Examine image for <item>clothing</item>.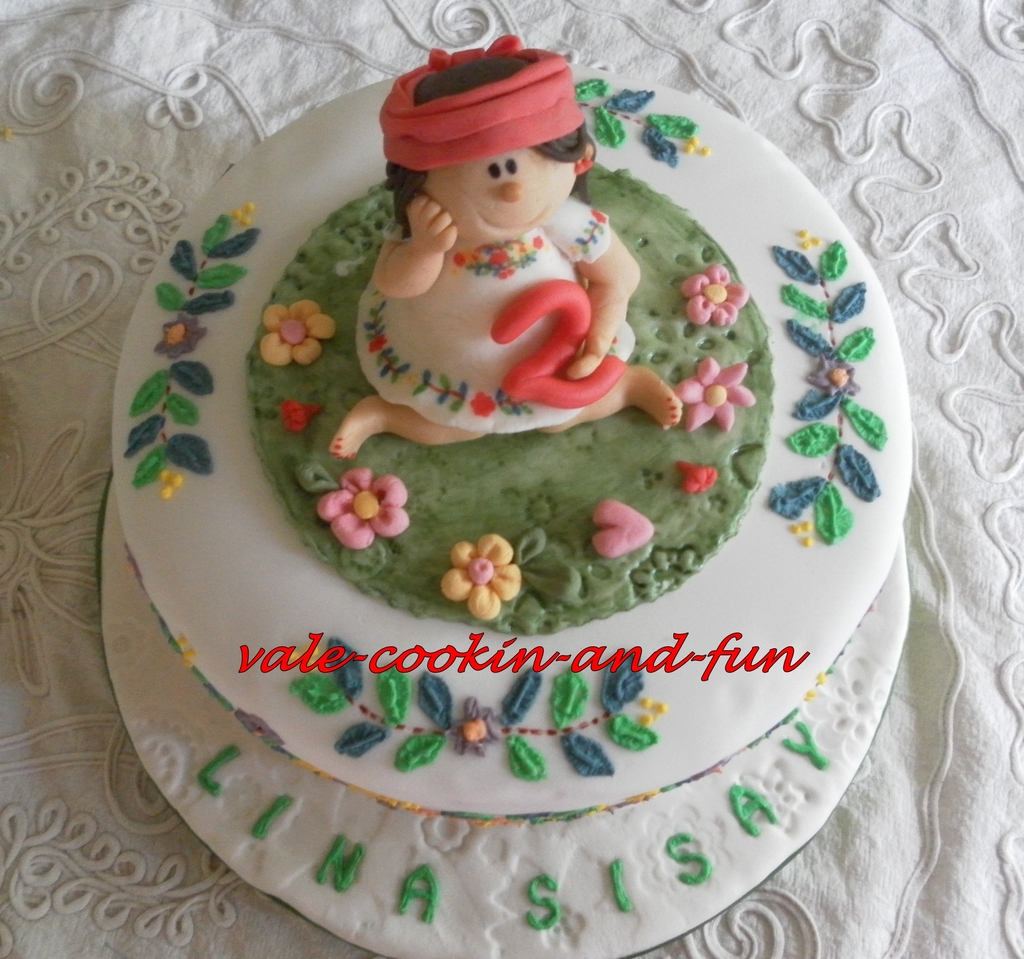
Examination result: crop(372, 42, 593, 165).
